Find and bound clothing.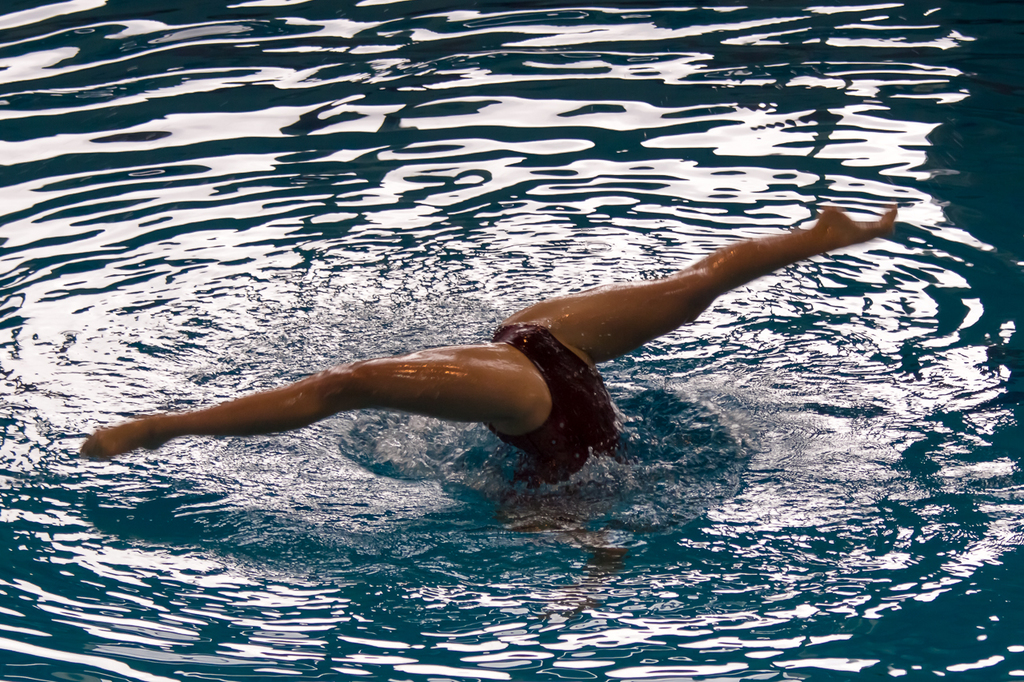
Bound: box=[469, 321, 622, 508].
